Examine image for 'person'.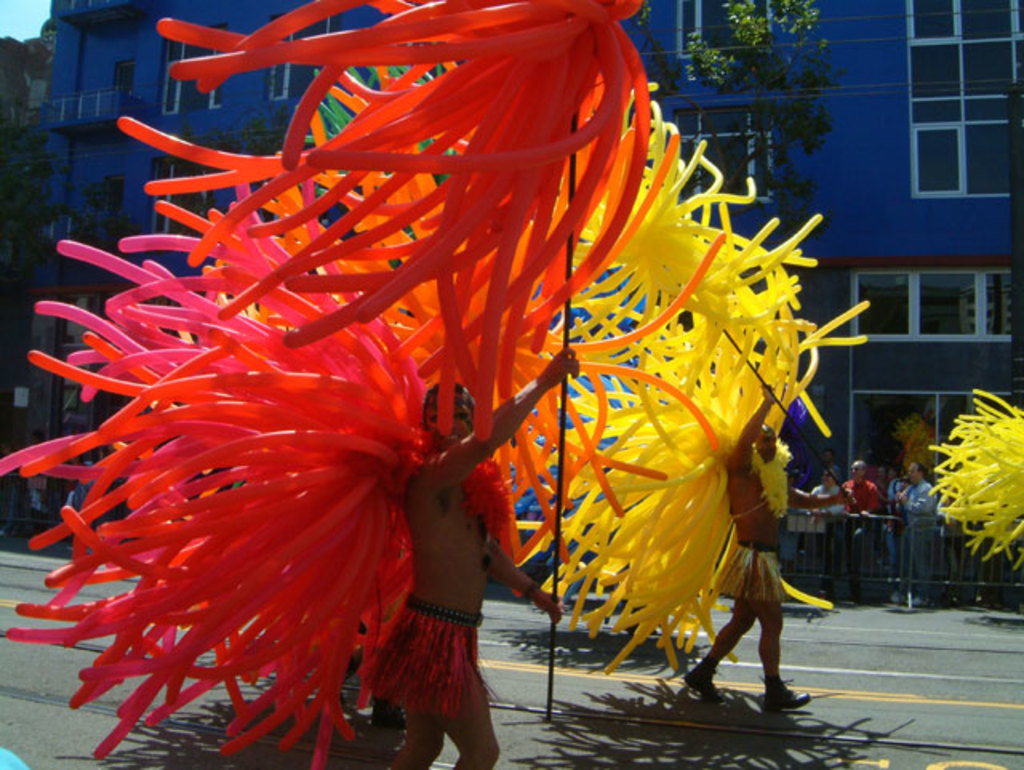
Examination result: 0 434 29 535.
